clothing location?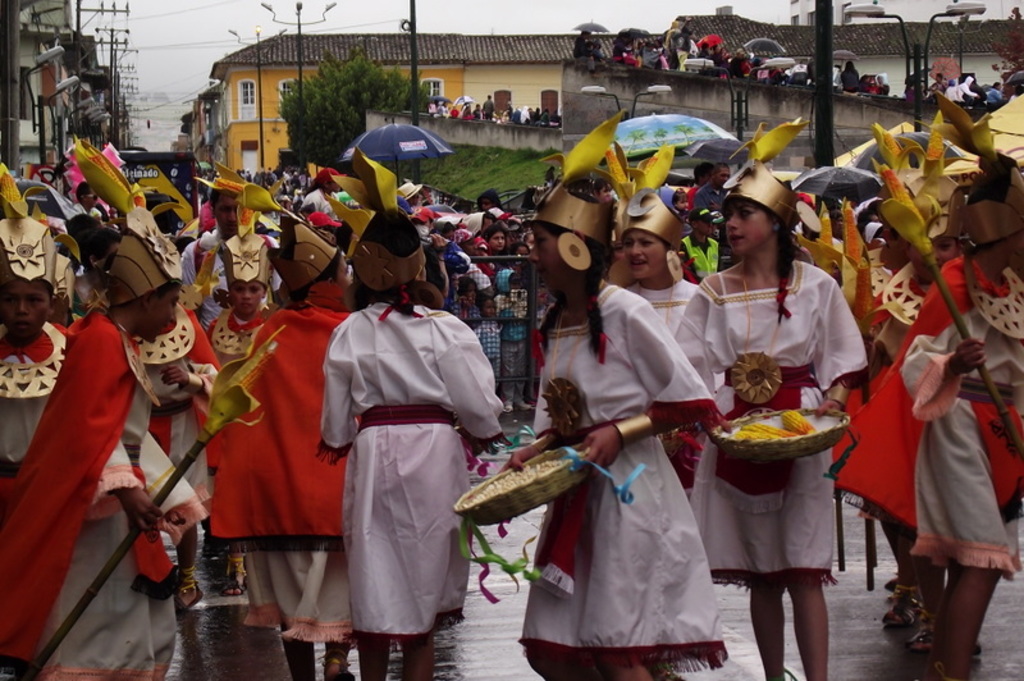
{"x1": 612, "y1": 33, "x2": 636, "y2": 63}
